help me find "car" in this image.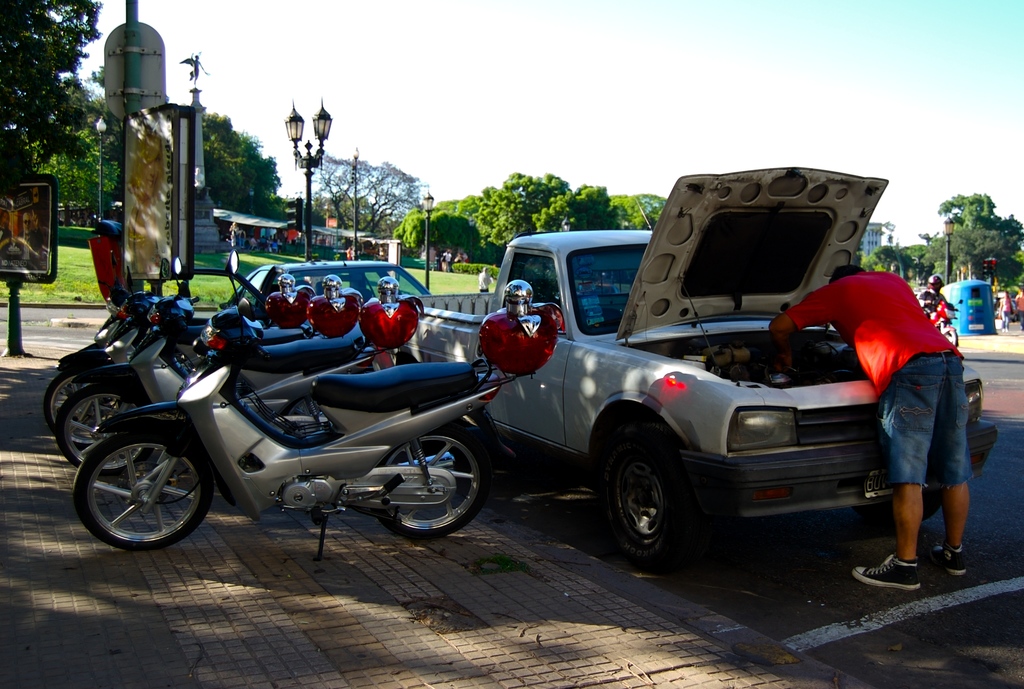
Found it: l=993, t=300, r=1016, b=324.
